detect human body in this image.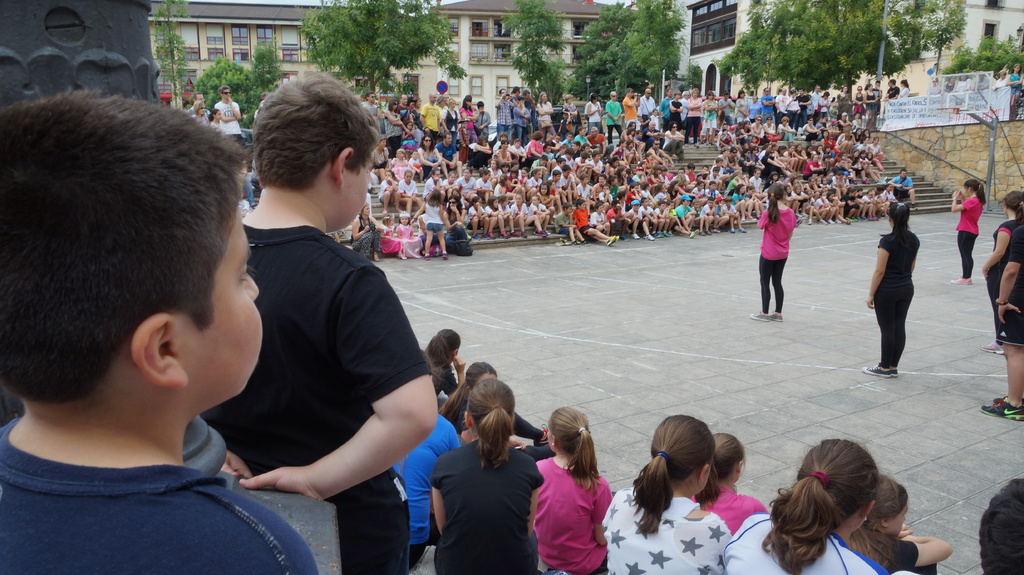
Detection: bbox=(750, 206, 797, 324).
